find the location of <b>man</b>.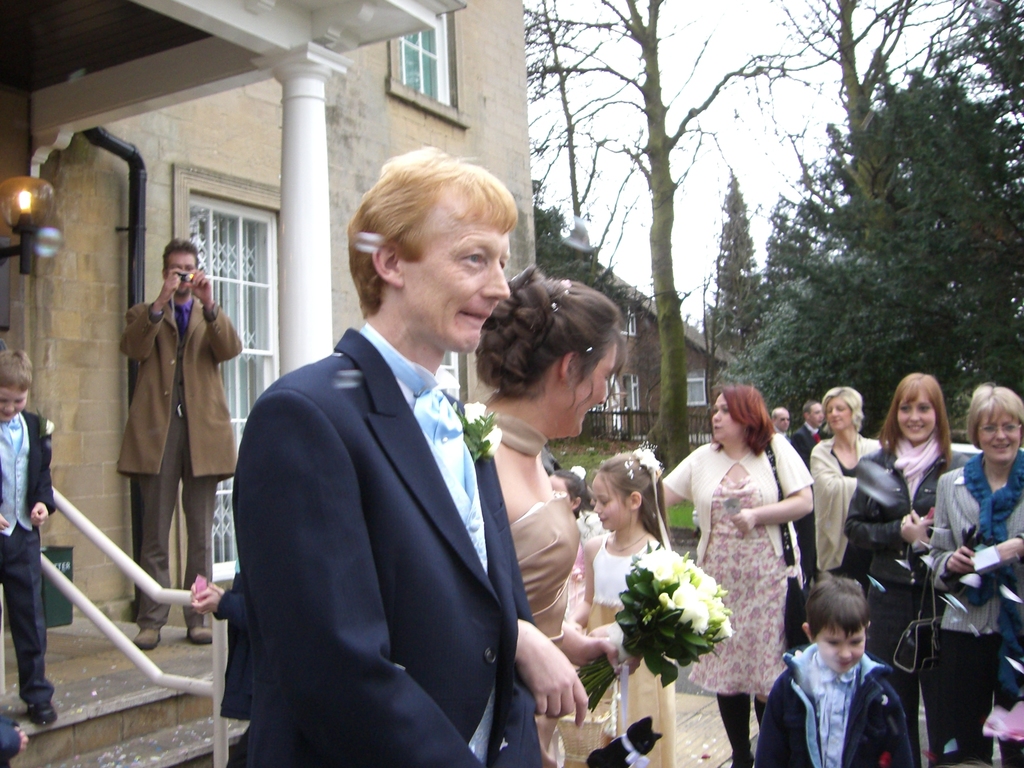
Location: [x1=790, y1=399, x2=825, y2=584].
